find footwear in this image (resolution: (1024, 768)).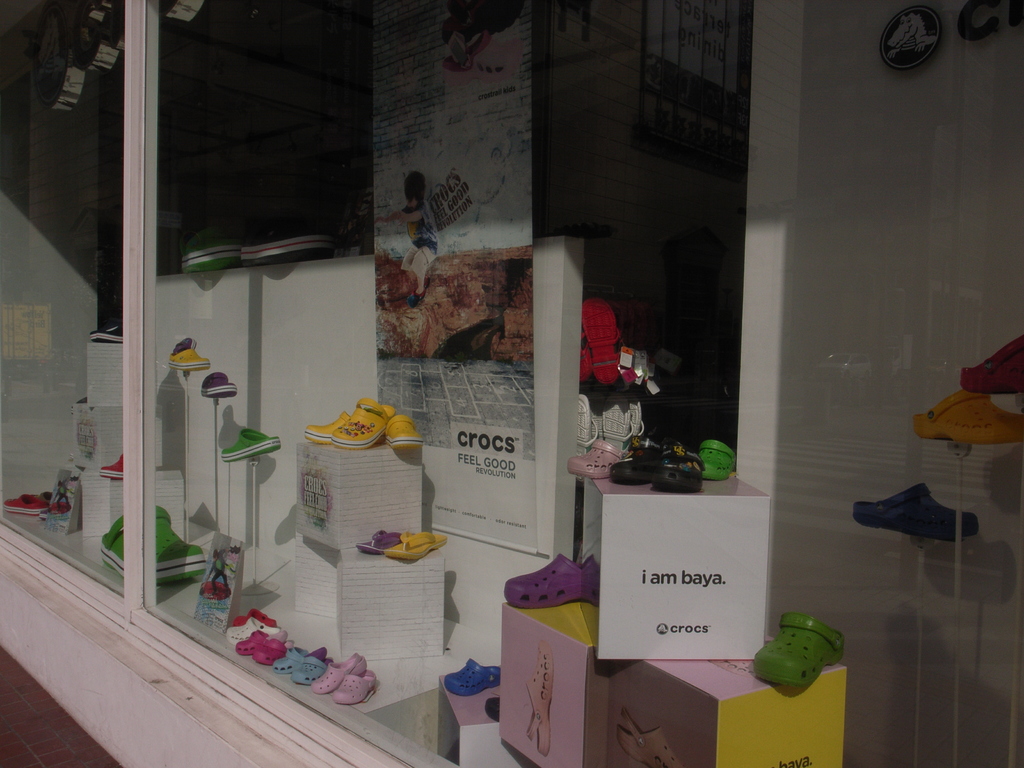
31/490/50/502.
